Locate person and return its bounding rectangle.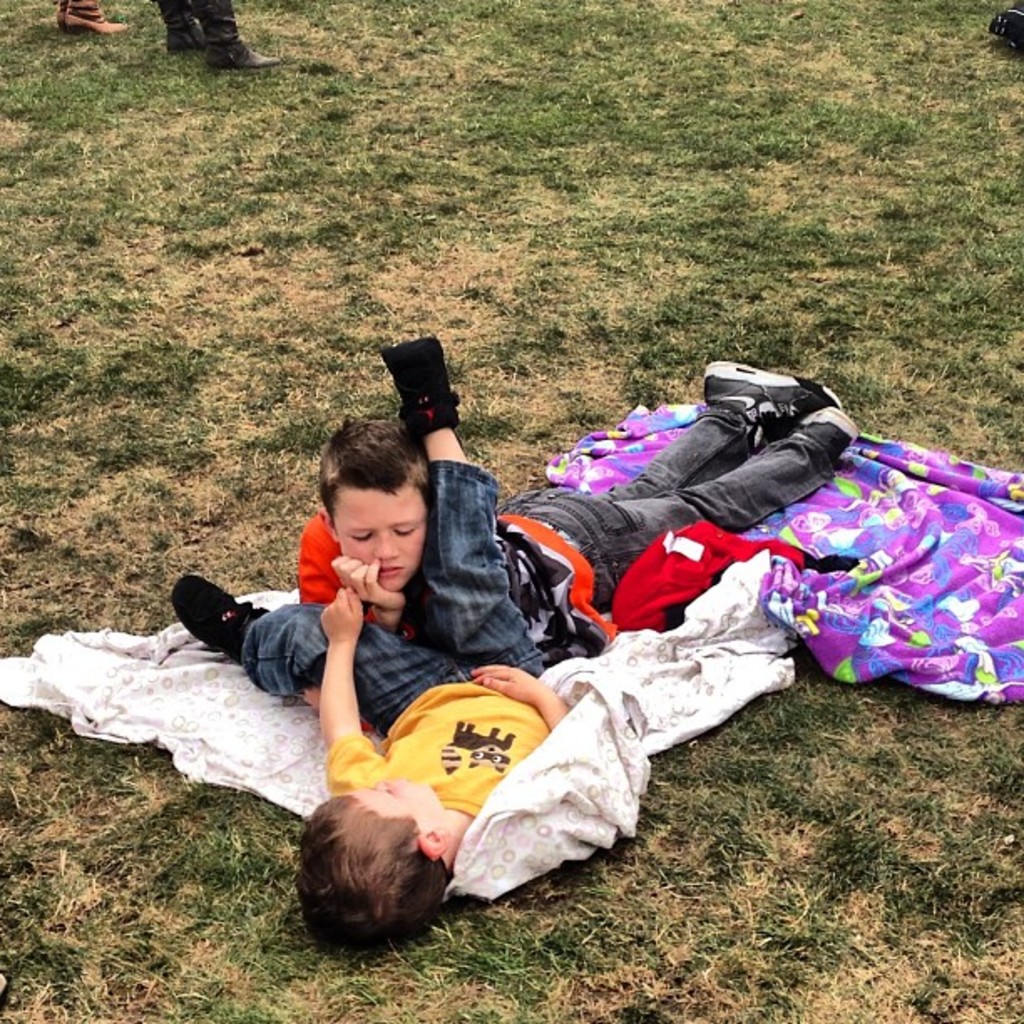
crop(161, 0, 286, 67).
